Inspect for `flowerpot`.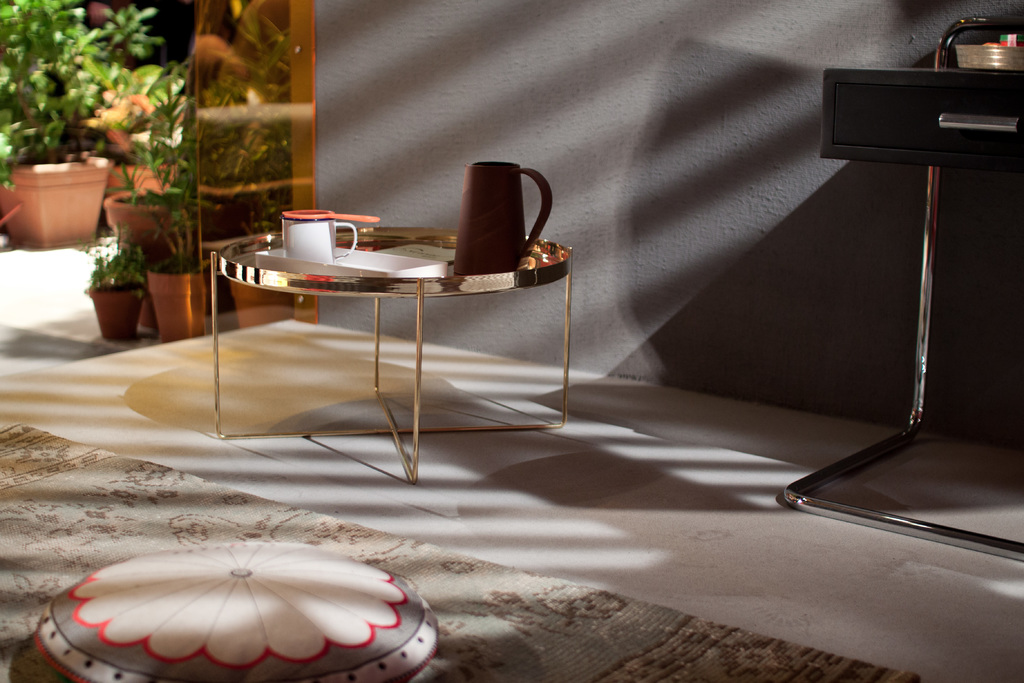
Inspection: [12,140,92,233].
